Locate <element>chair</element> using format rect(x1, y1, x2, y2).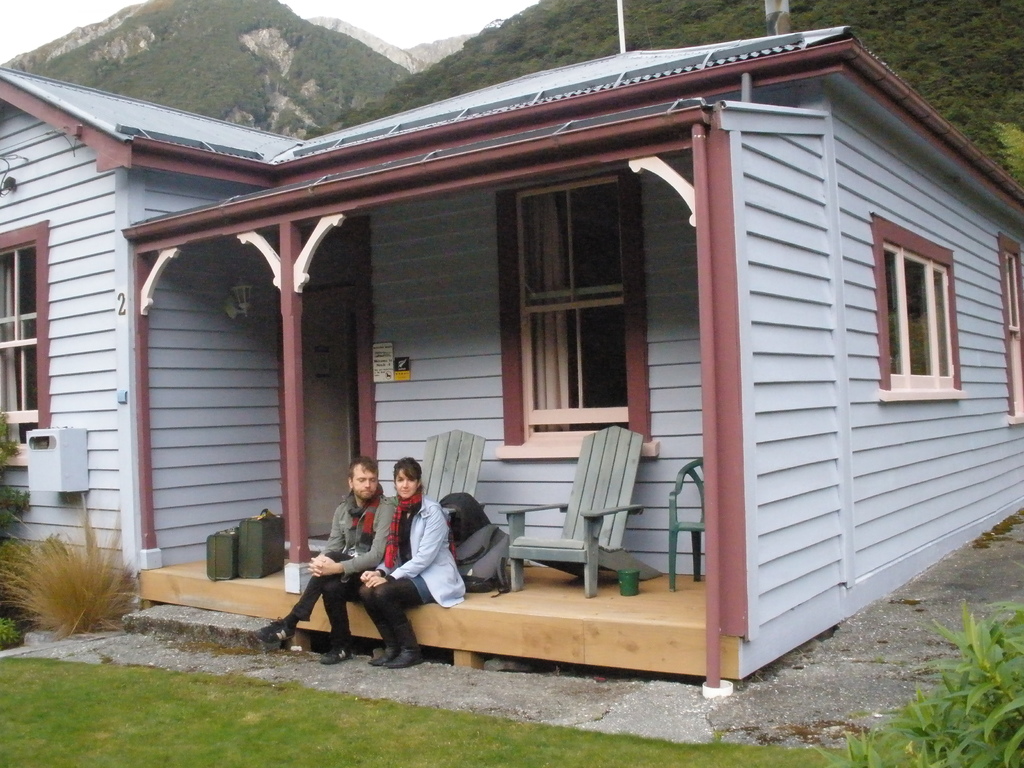
rect(417, 428, 486, 539).
